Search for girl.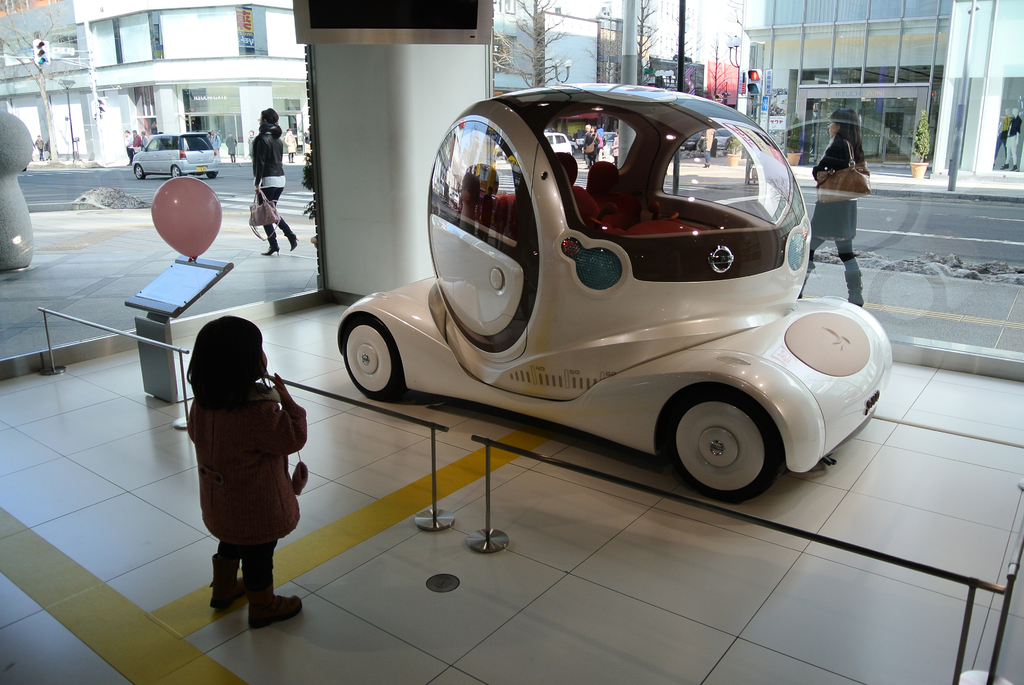
Found at {"left": 184, "top": 316, "right": 304, "bottom": 632}.
